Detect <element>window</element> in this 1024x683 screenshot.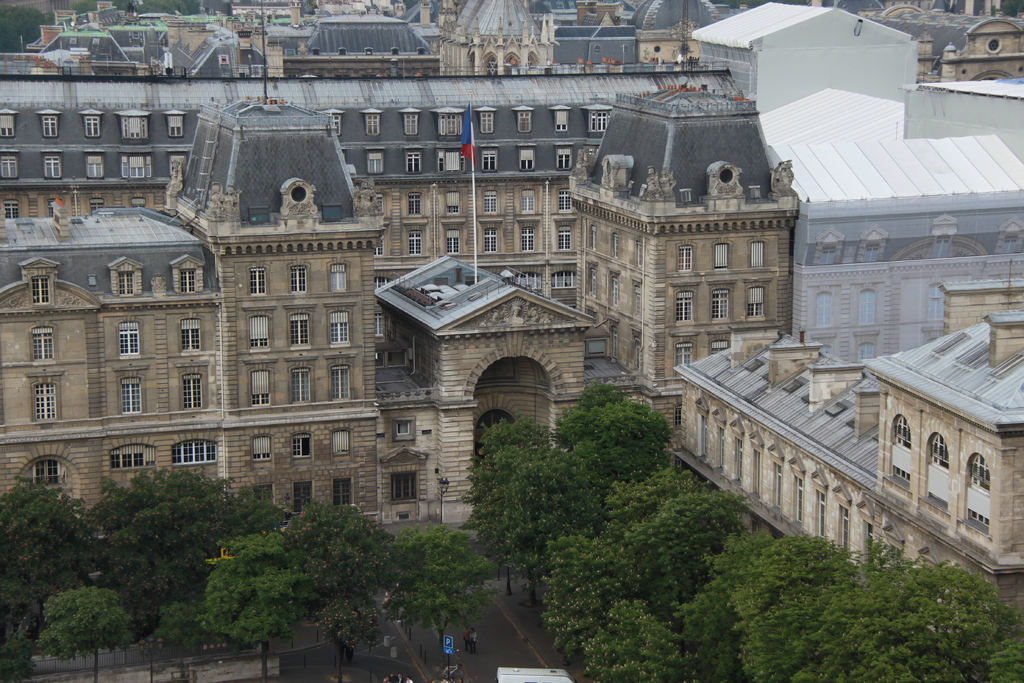
Detection: <box>330,114,342,136</box>.
